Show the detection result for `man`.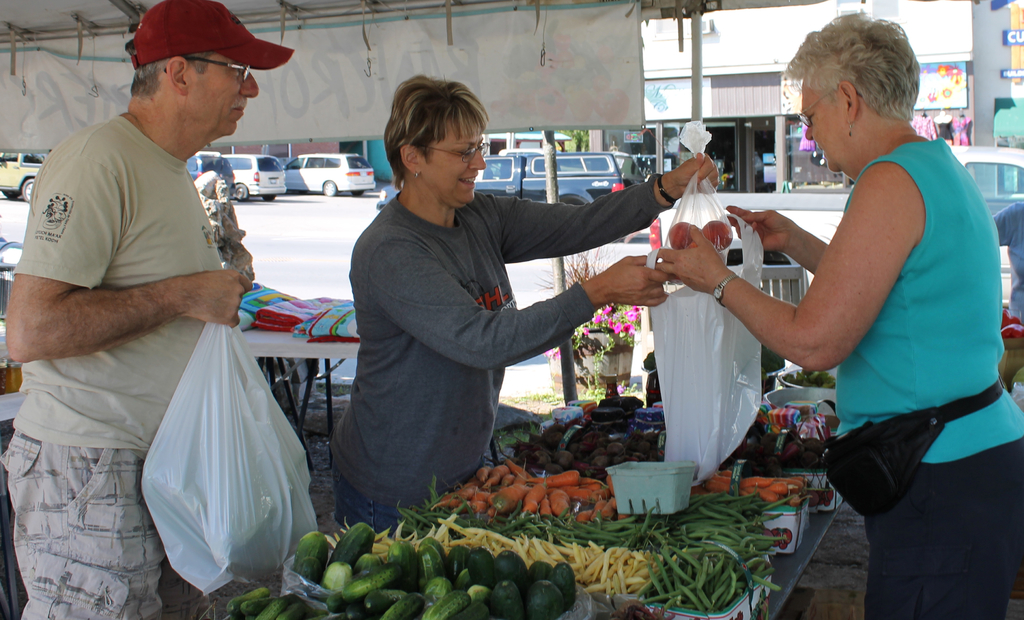
box=[10, 6, 266, 595].
